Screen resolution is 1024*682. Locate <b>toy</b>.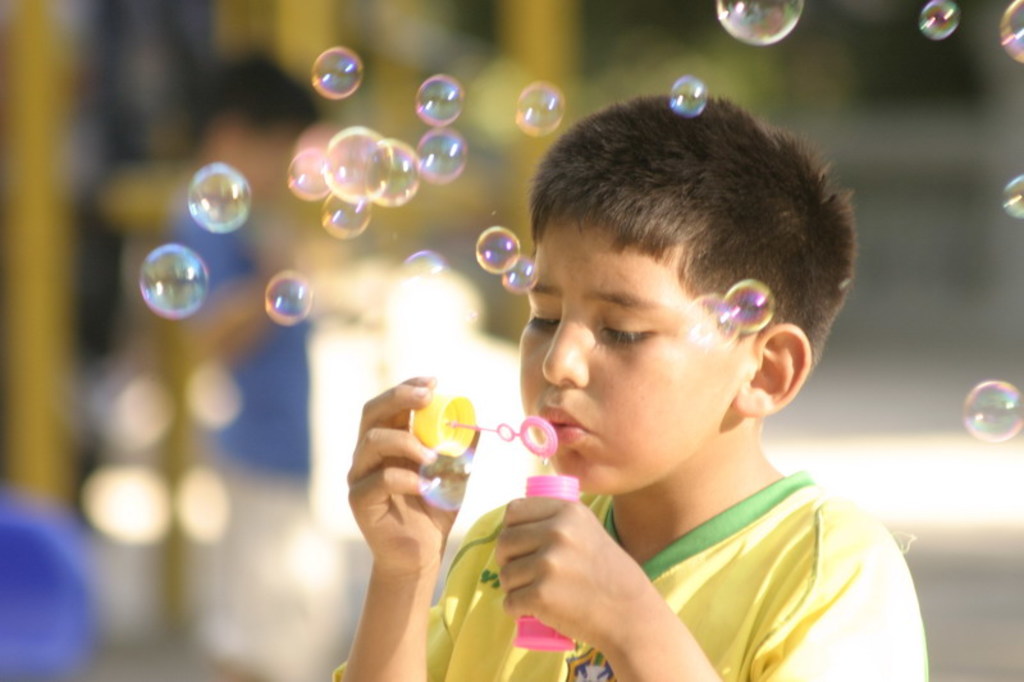
<box>407,385,567,456</box>.
